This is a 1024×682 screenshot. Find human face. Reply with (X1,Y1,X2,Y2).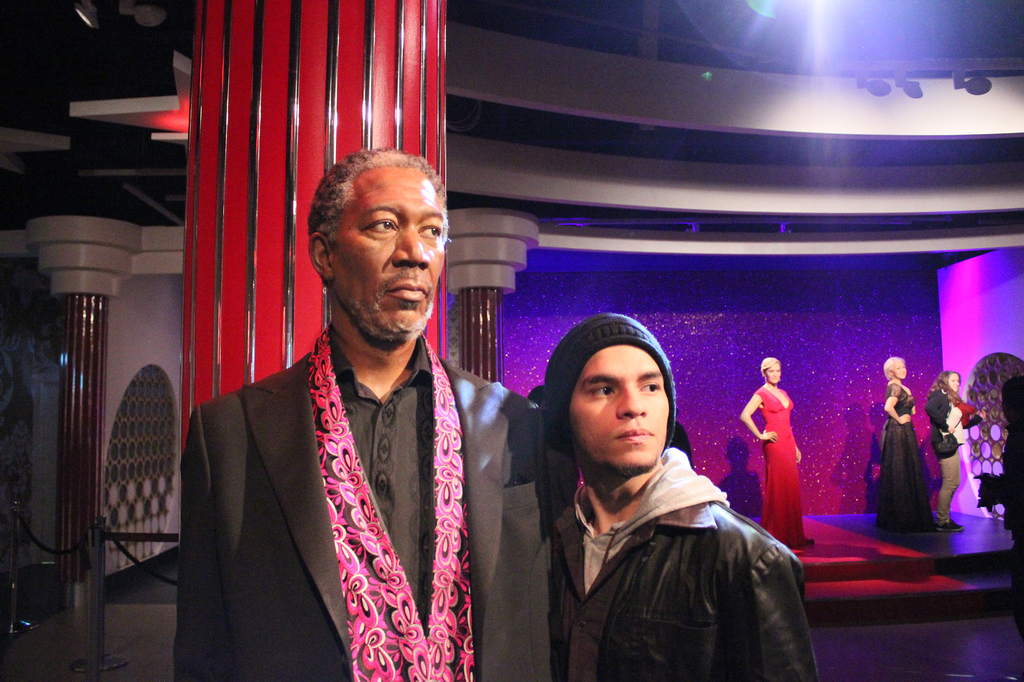
(334,171,446,340).
